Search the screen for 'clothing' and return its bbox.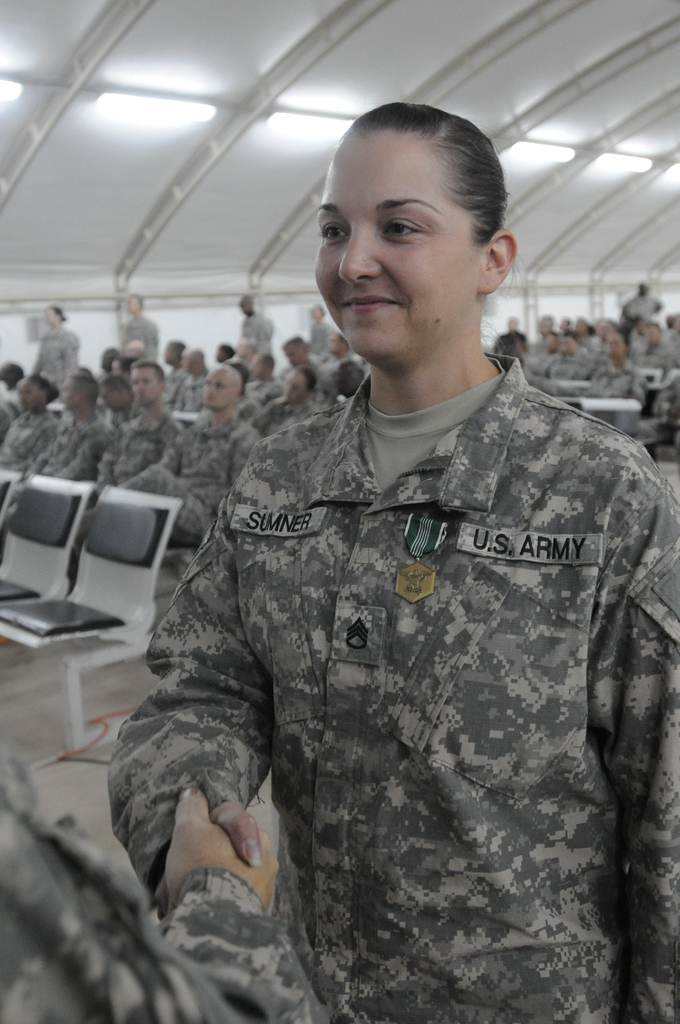
Found: region(0, 406, 58, 478).
